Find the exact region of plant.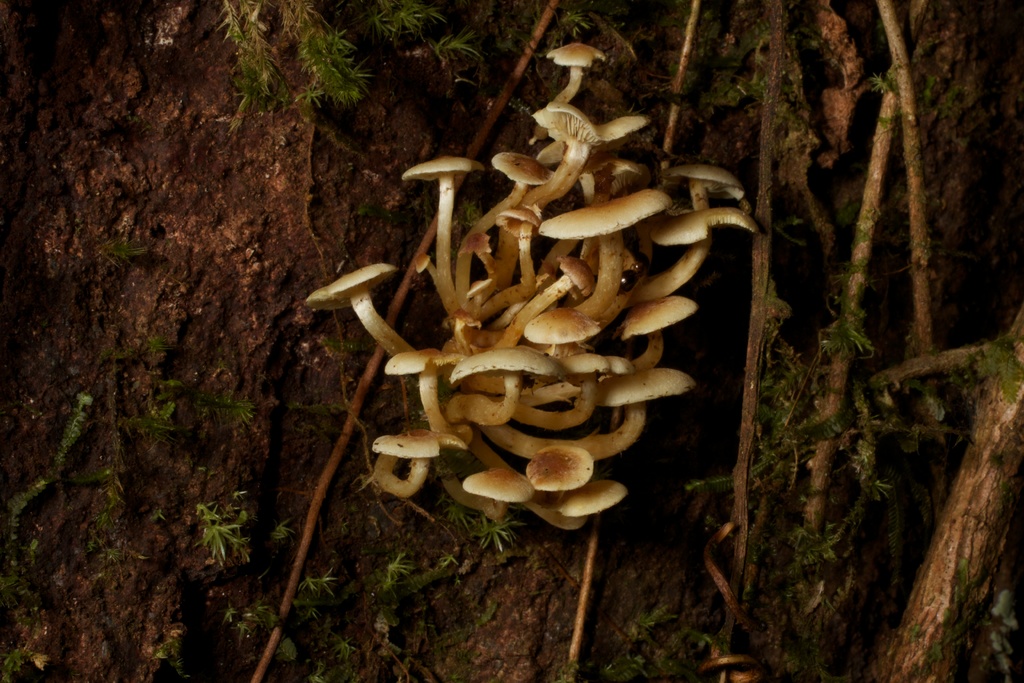
Exact region: left=275, top=608, right=370, bottom=682.
